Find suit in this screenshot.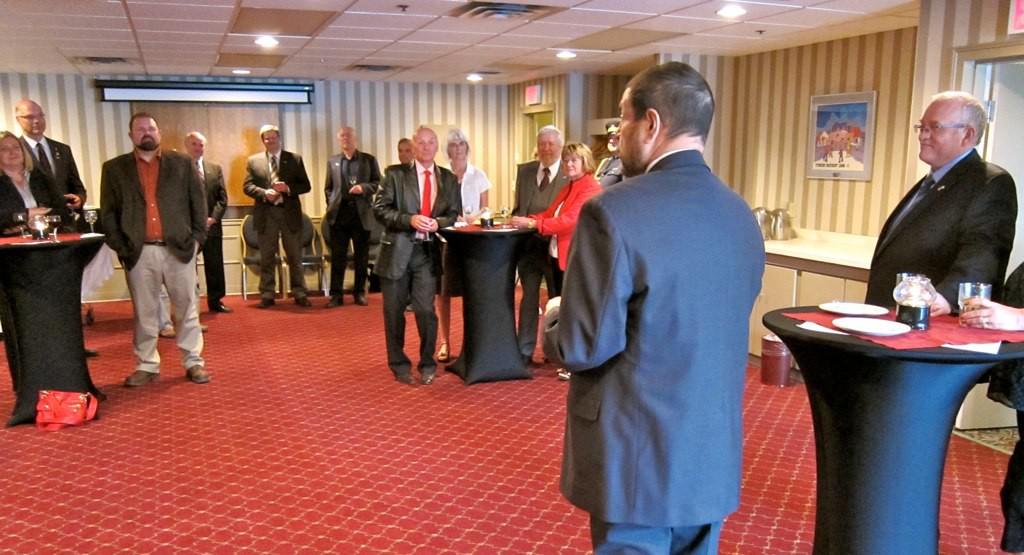
The bounding box for suit is {"left": 195, "top": 157, "right": 230, "bottom": 298}.
